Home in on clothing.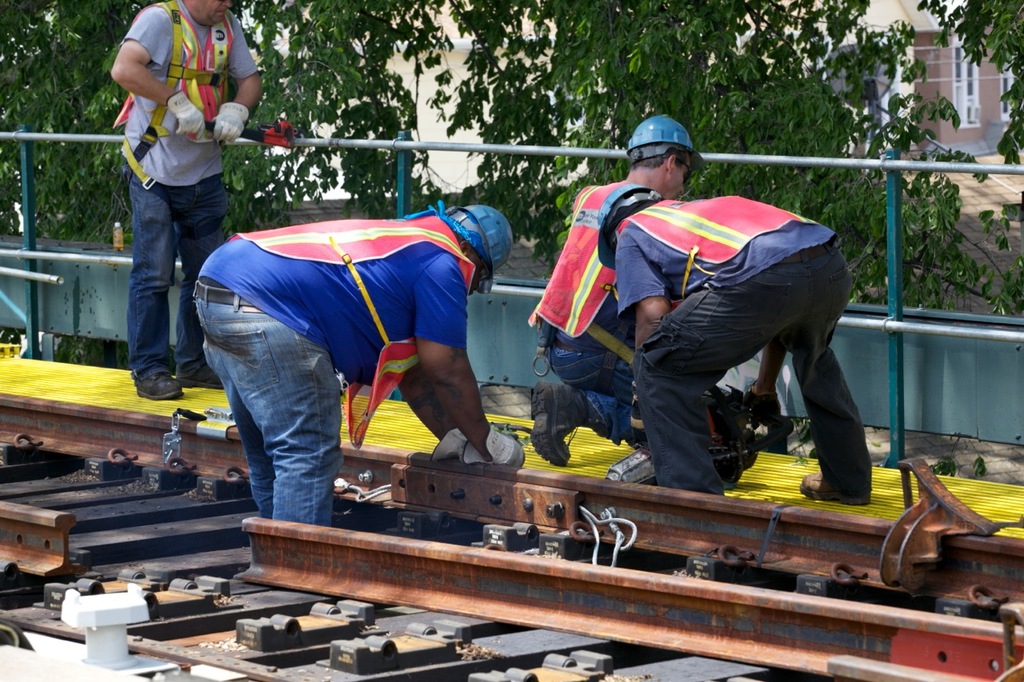
Homed in at 527:185:634:462.
